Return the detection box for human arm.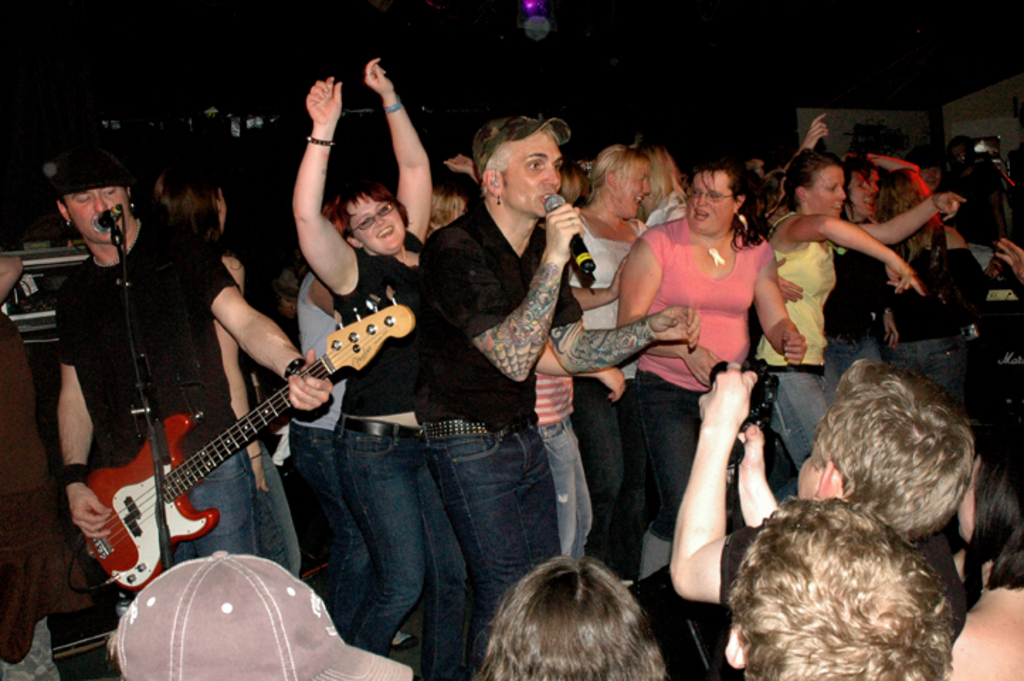
BBox(671, 339, 766, 609).
